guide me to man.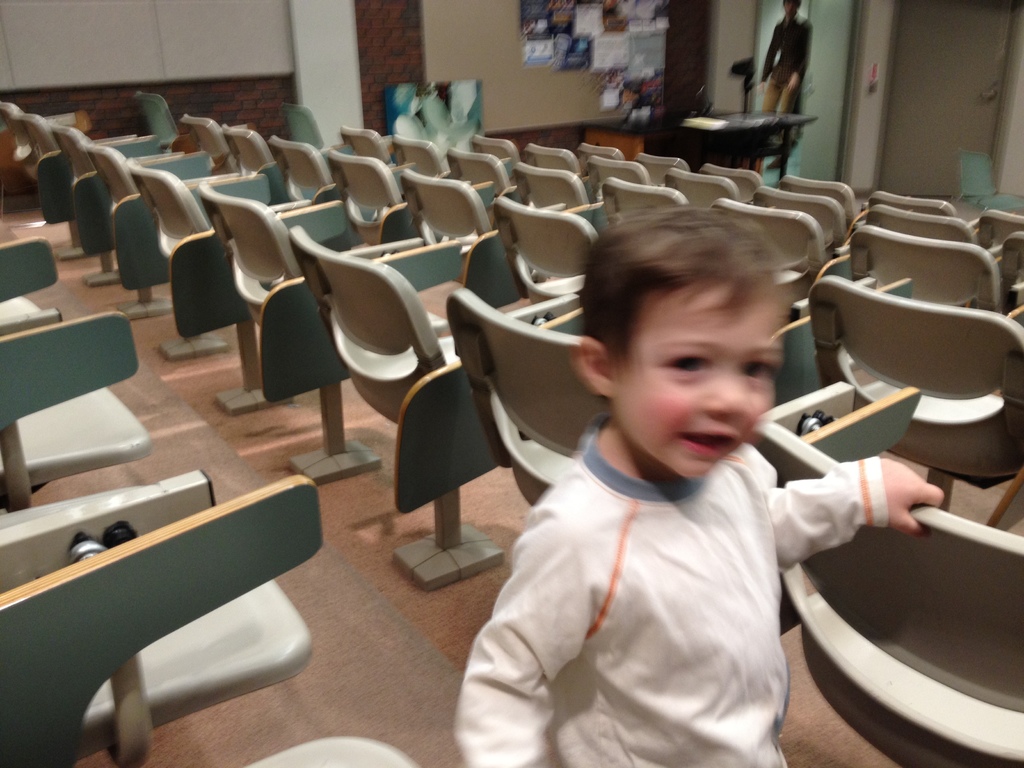
Guidance: BBox(170, 129, 945, 733).
